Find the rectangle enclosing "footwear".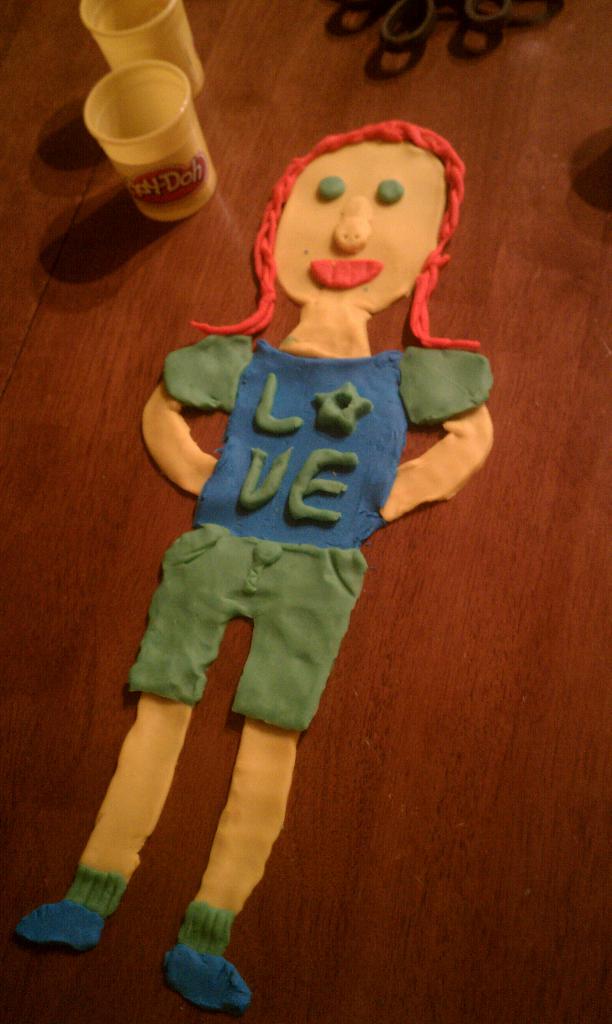
crop(1, 893, 106, 952).
